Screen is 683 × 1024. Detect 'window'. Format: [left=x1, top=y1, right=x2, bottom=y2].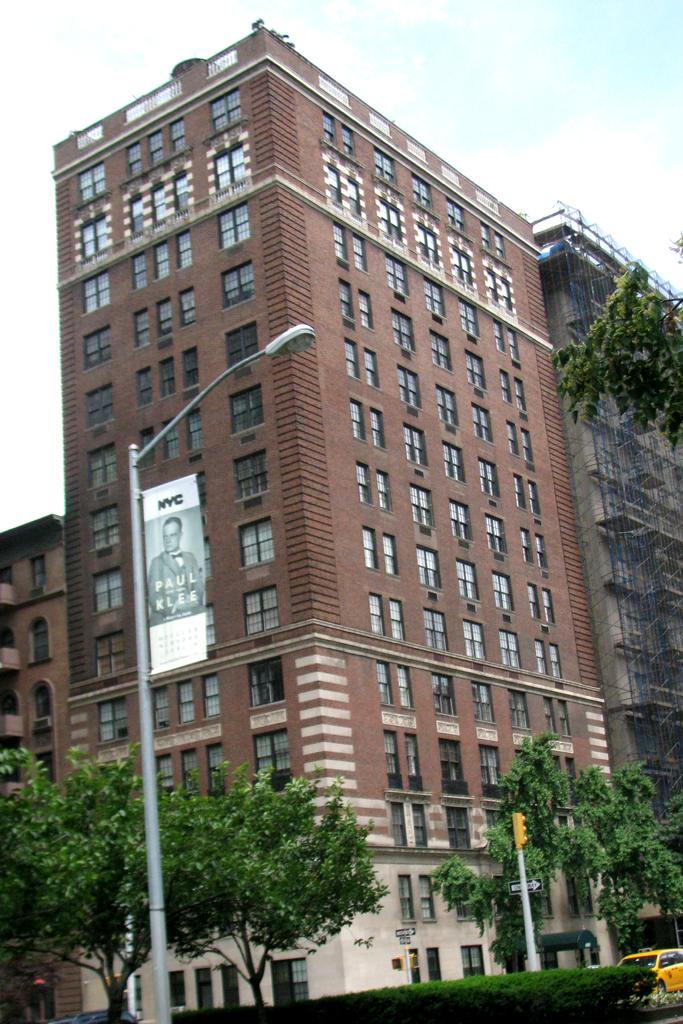
[left=179, top=750, right=204, bottom=803].
